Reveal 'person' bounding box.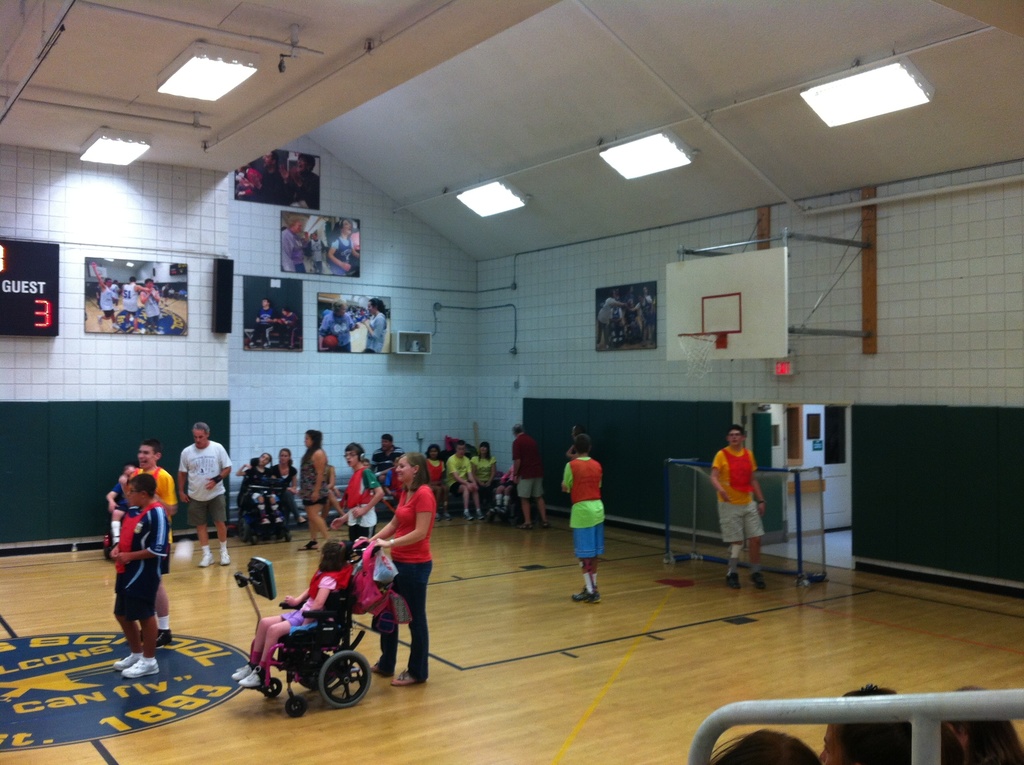
Revealed: Rect(446, 442, 500, 520).
